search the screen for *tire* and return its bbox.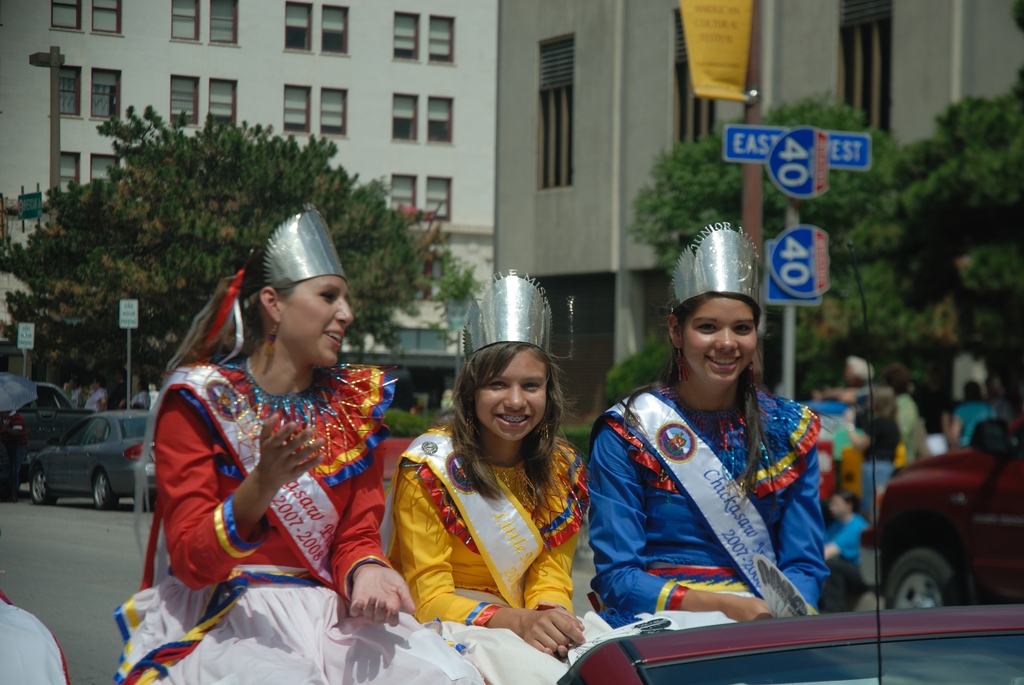
Found: [92, 468, 121, 509].
